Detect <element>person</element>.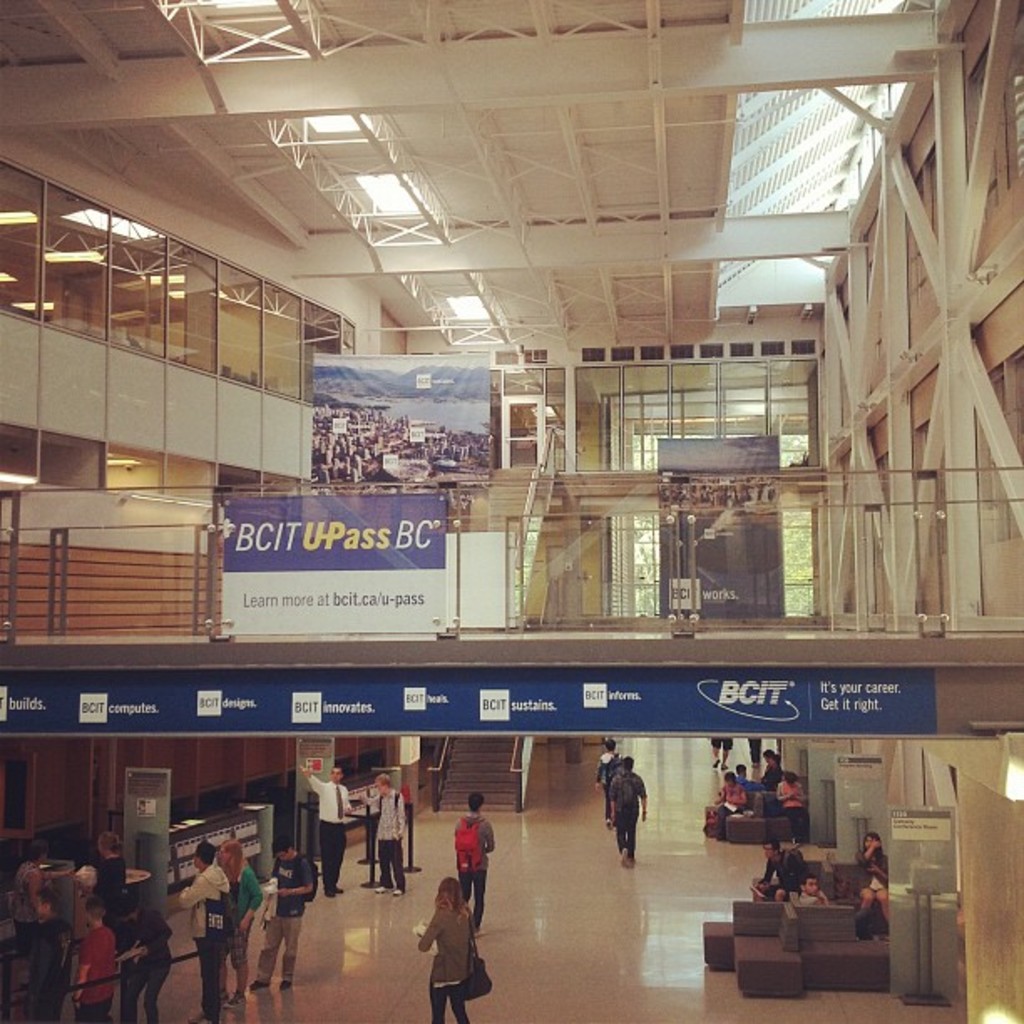
Detected at x1=604 y1=751 x2=649 y2=868.
